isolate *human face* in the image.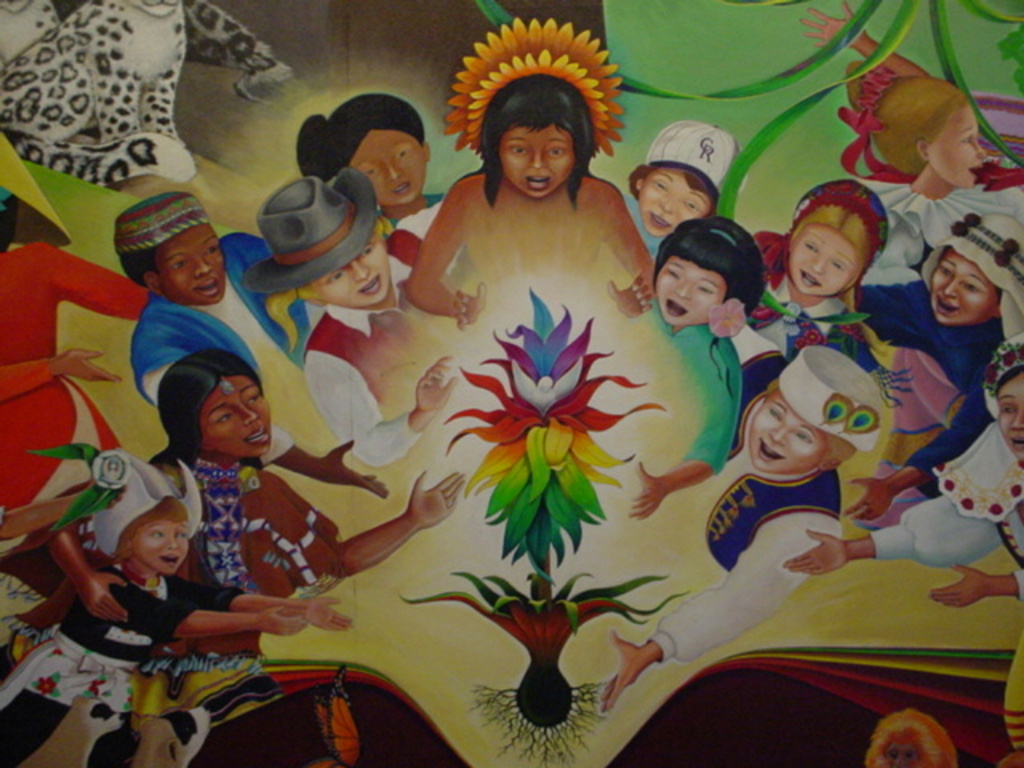
Isolated region: <region>930, 101, 987, 189</region>.
